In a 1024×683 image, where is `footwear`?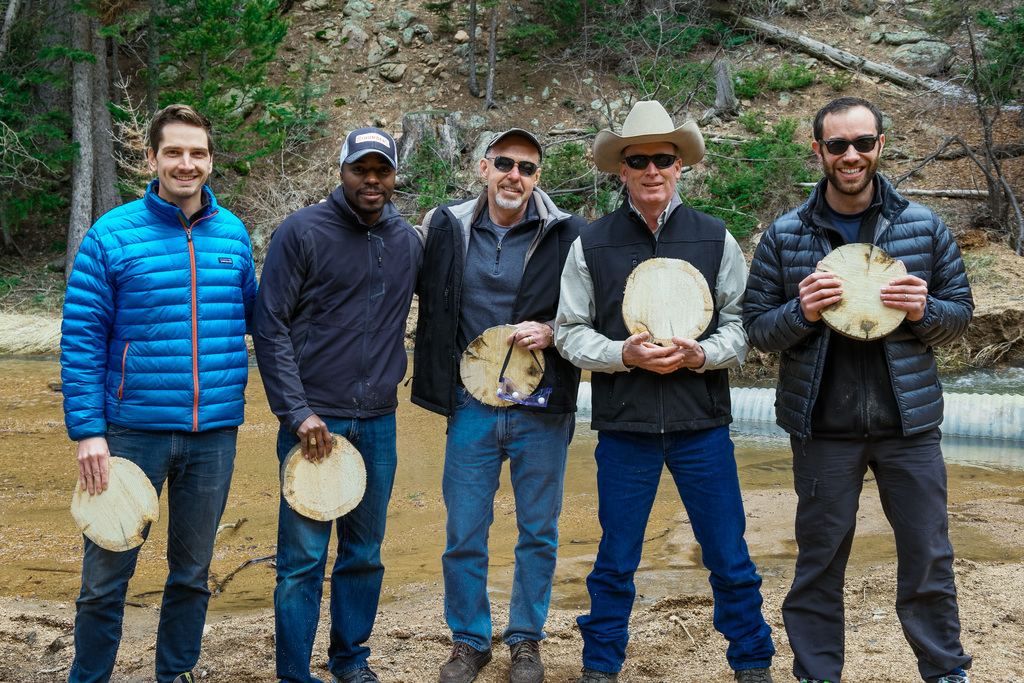
(169,669,194,682).
